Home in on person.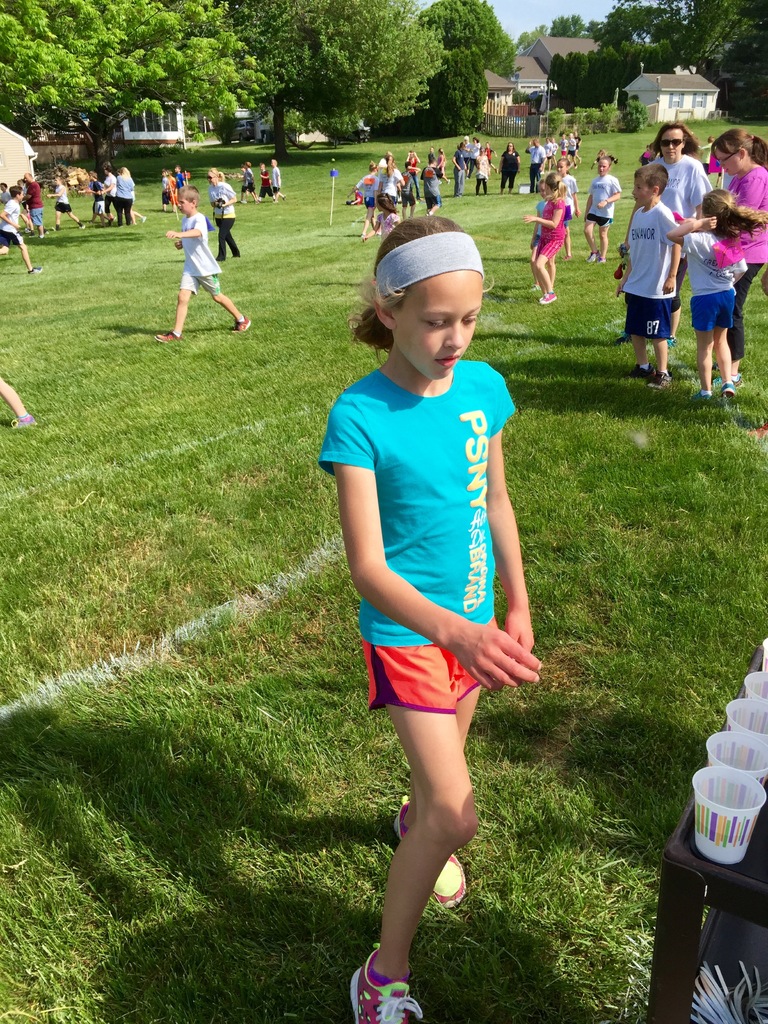
Homed in at [x1=648, y1=121, x2=711, y2=331].
